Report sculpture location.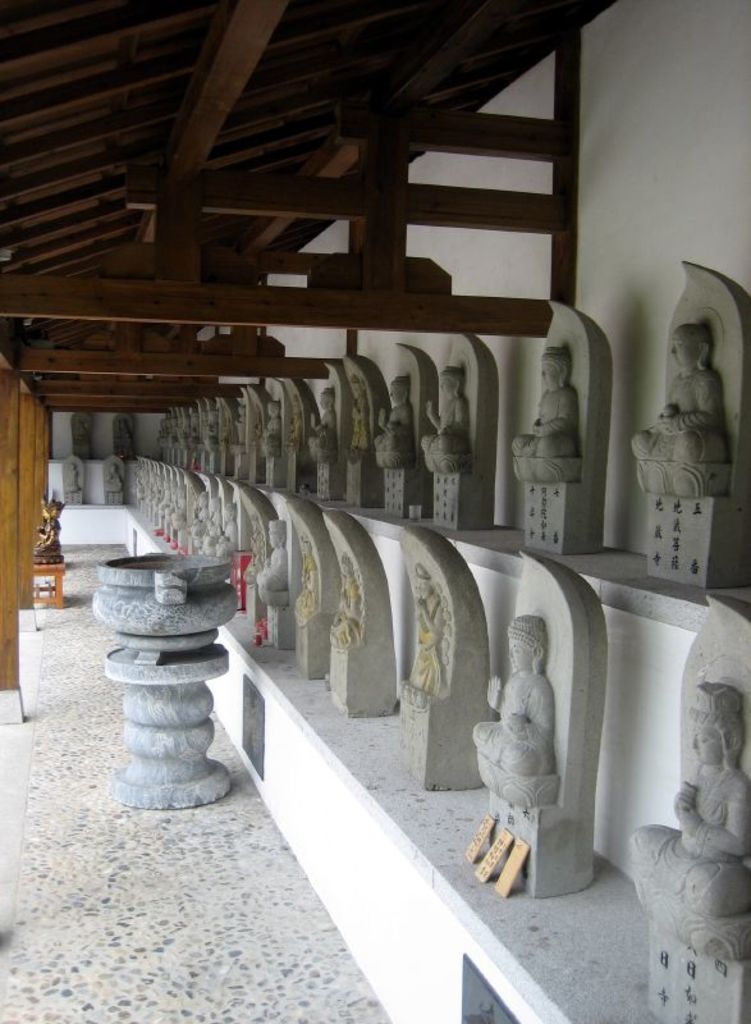
Report: <box>631,324,736,463</box>.
